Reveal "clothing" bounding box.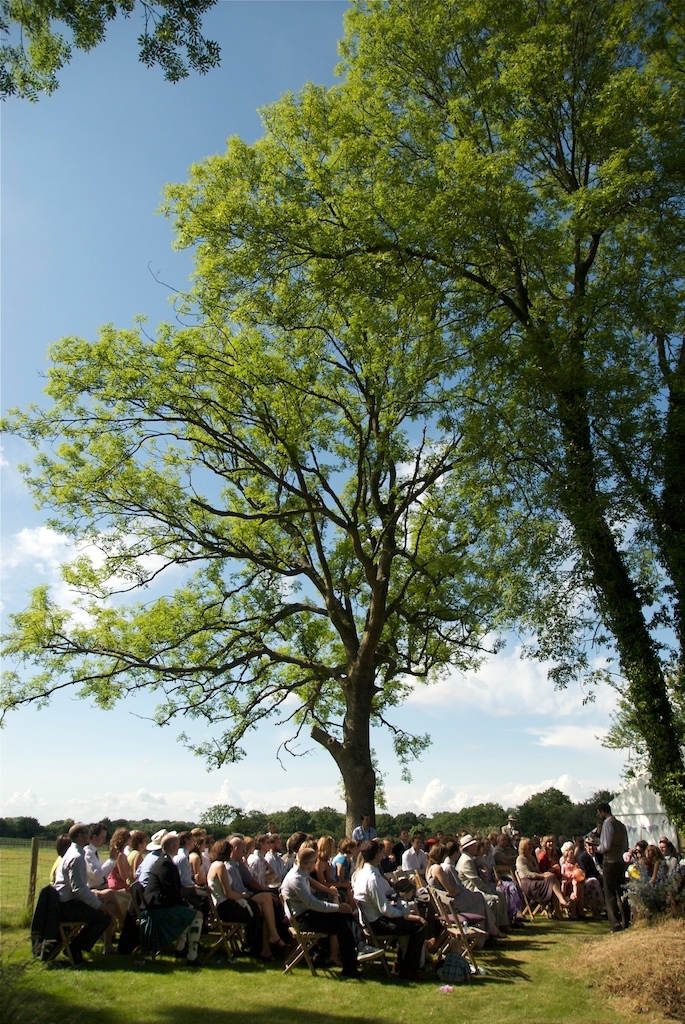
Revealed: region(136, 847, 188, 938).
